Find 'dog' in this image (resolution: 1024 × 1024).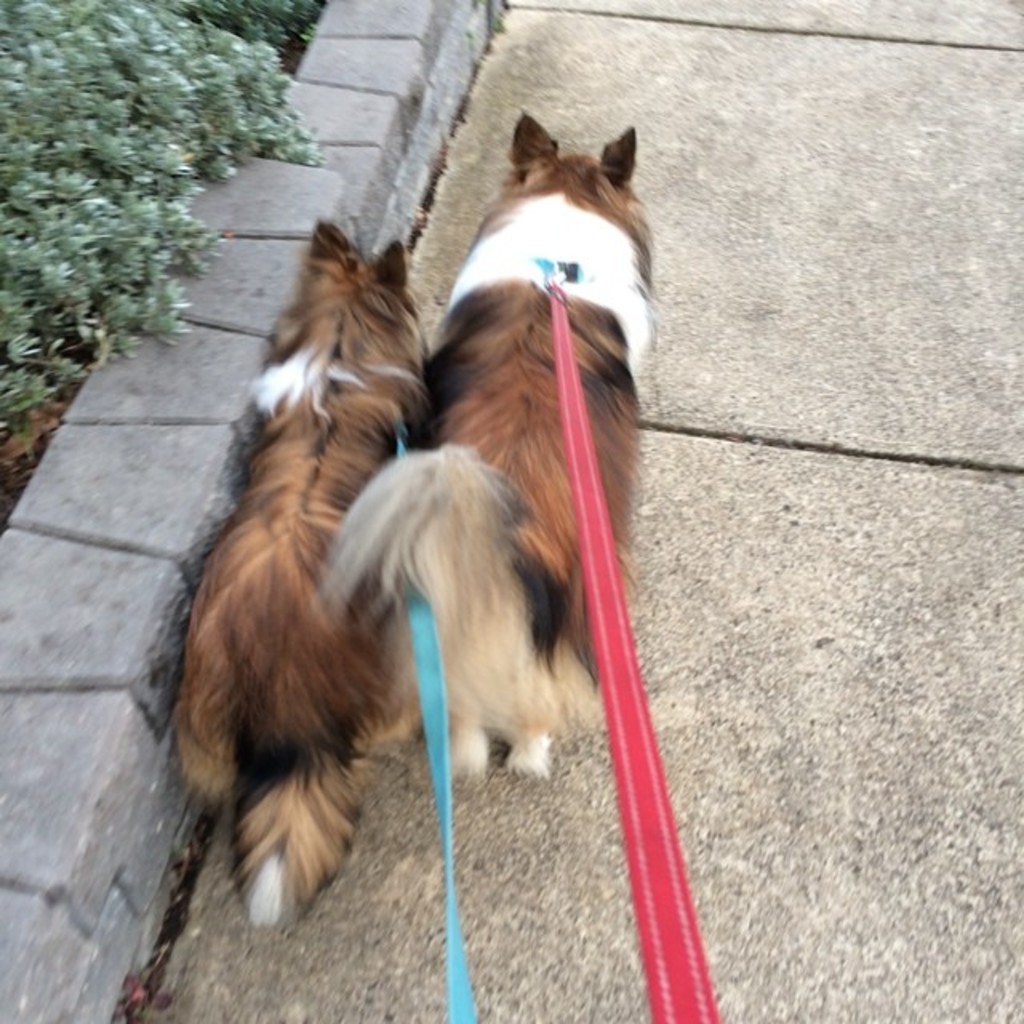
box=[171, 210, 440, 915].
